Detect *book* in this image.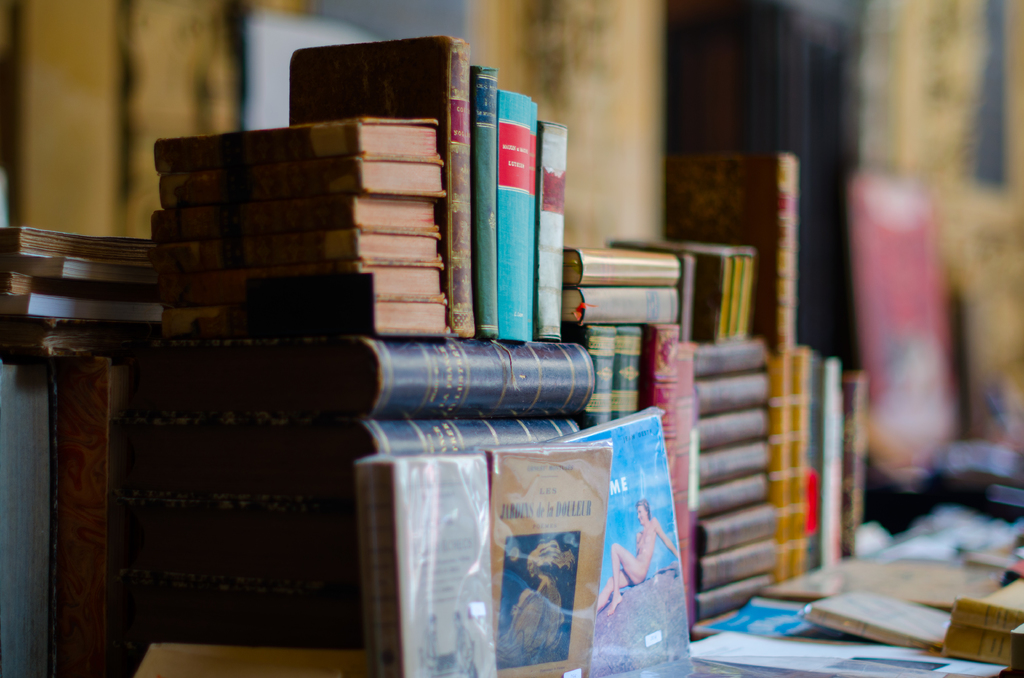
Detection: <box>484,442,619,677</box>.
